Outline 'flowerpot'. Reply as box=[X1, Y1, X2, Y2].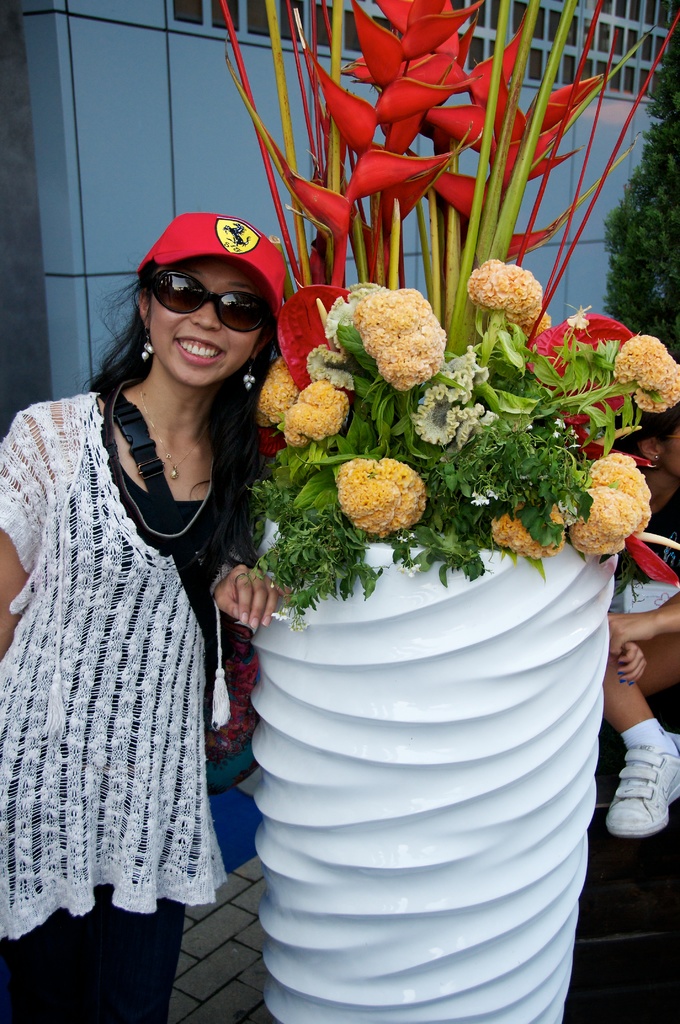
box=[218, 513, 617, 986].
